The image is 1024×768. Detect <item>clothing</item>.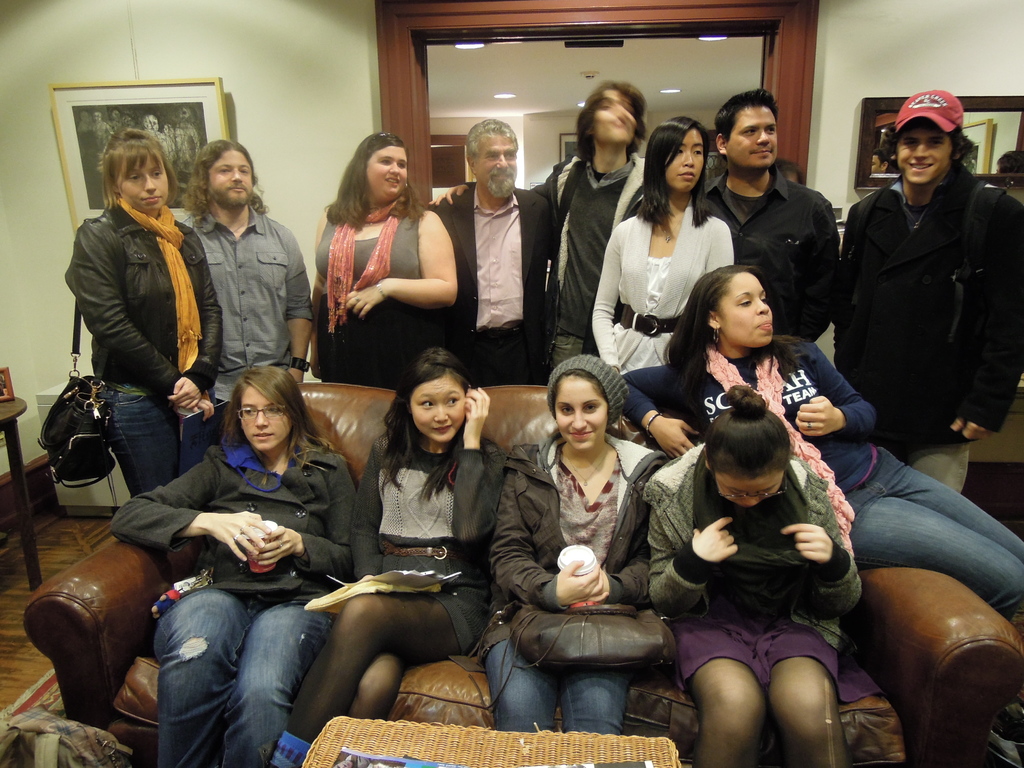
Detection: x1=641 y1=443 x2=890 y2=708.
